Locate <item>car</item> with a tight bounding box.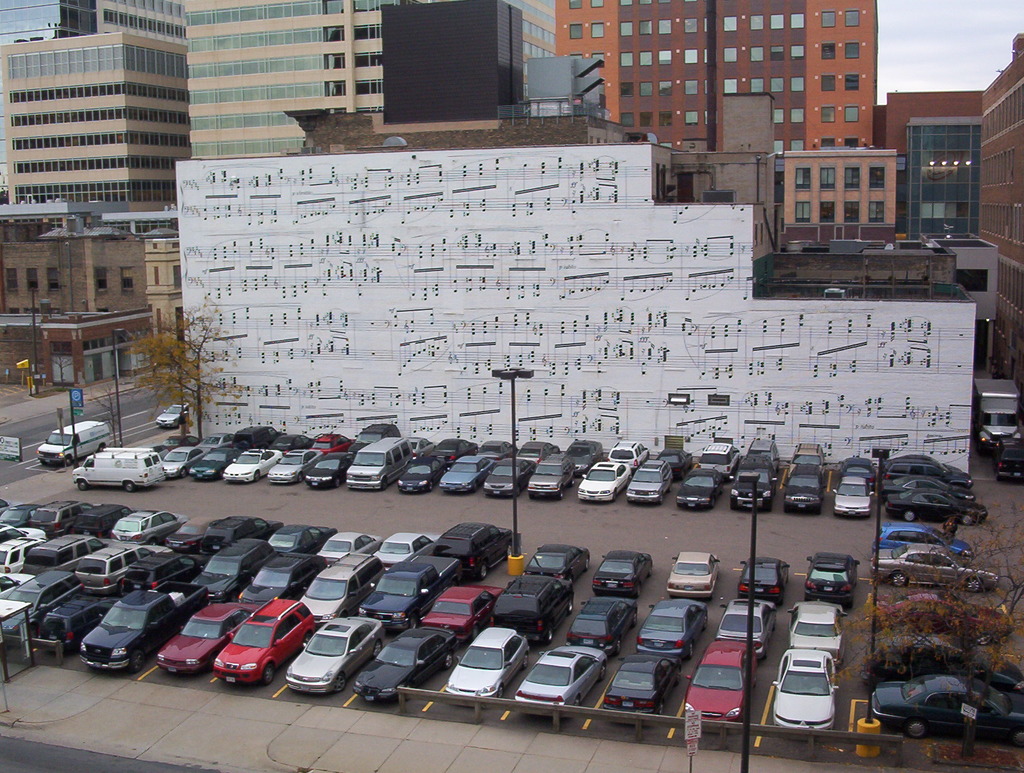
<box>868,522,975,557</box>.
